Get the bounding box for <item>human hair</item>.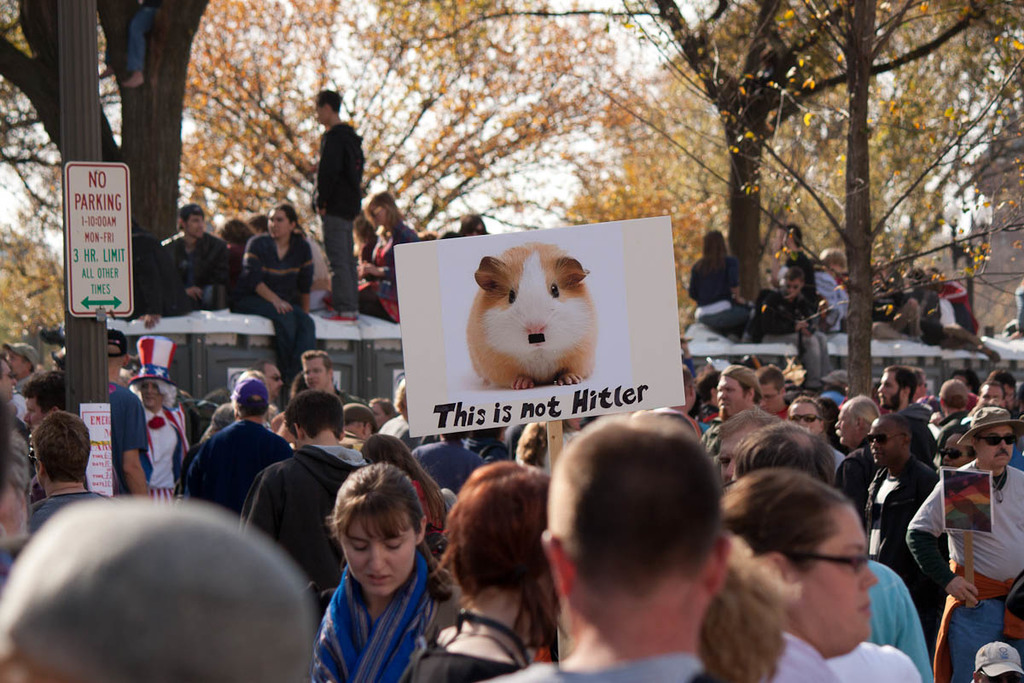
locate(843, 397, 880, 430).
